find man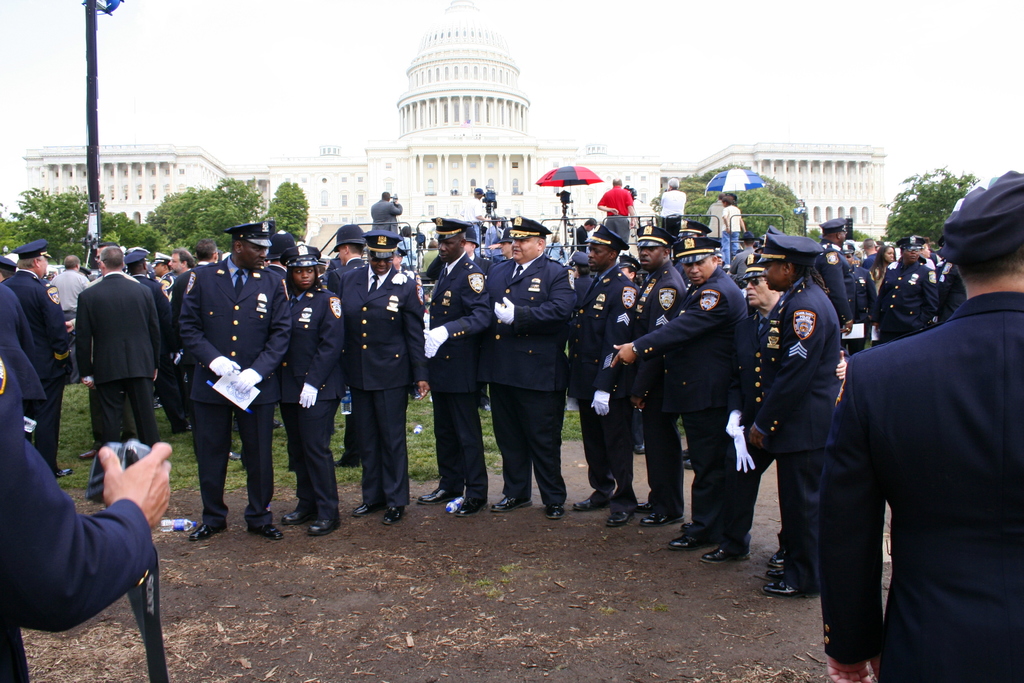
bbox=[881, 233, 938, 344]
